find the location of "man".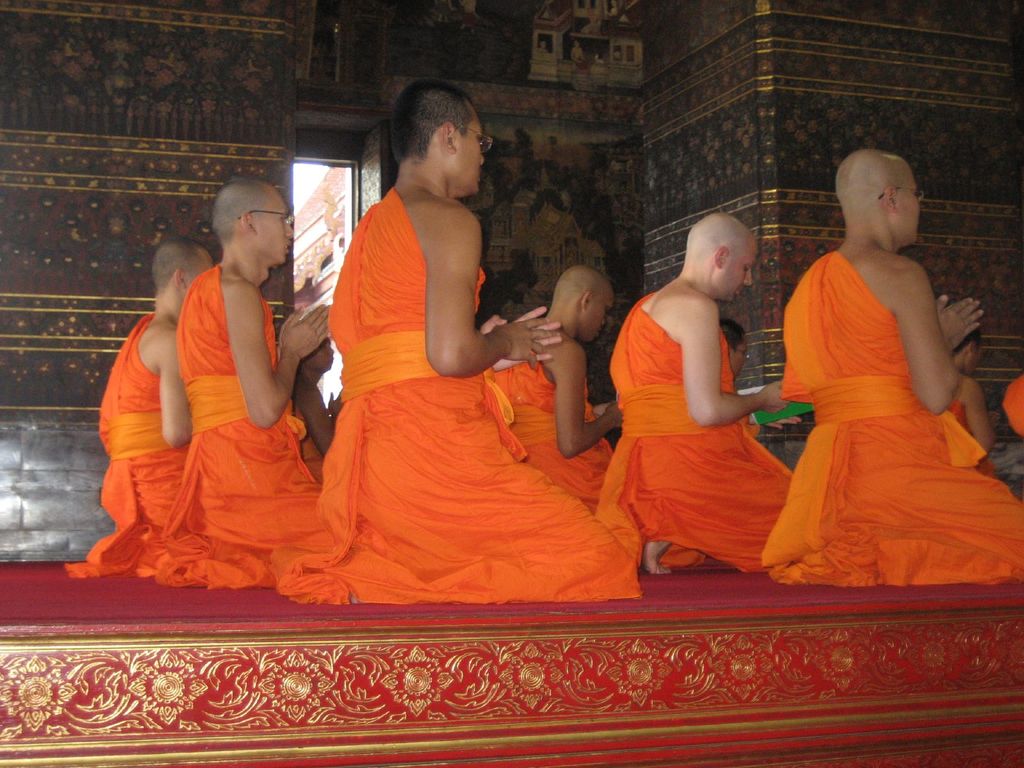
Location: box=[493, 263, 621, 515].
